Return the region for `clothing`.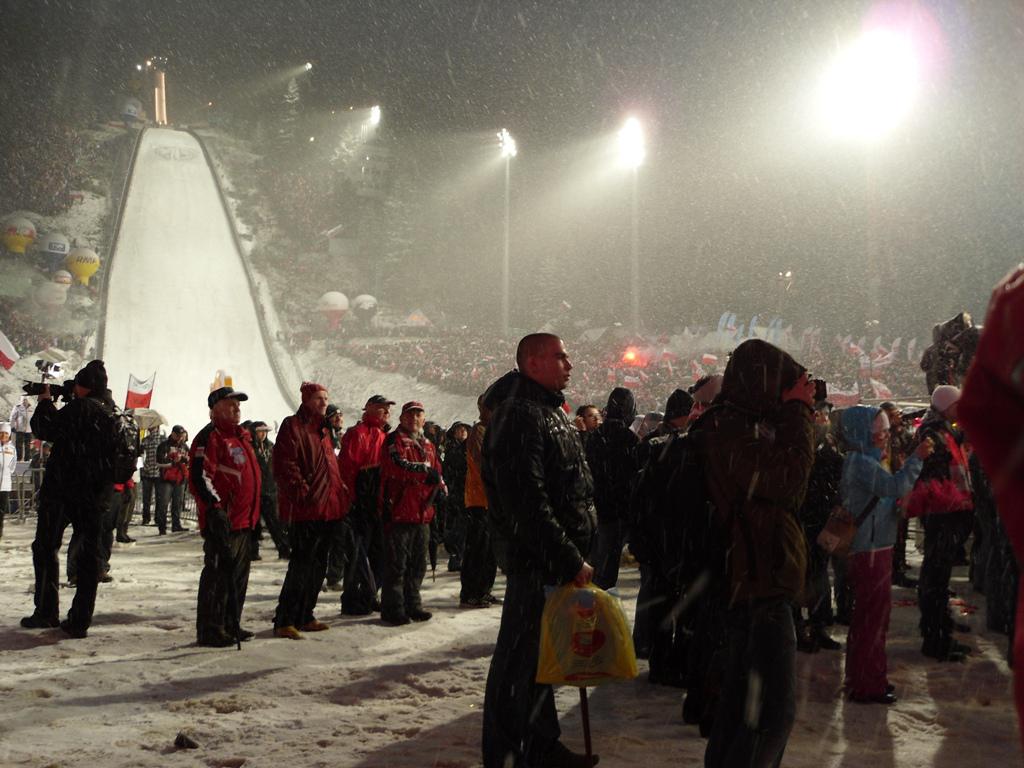
box(33, 393, 132, 620).
